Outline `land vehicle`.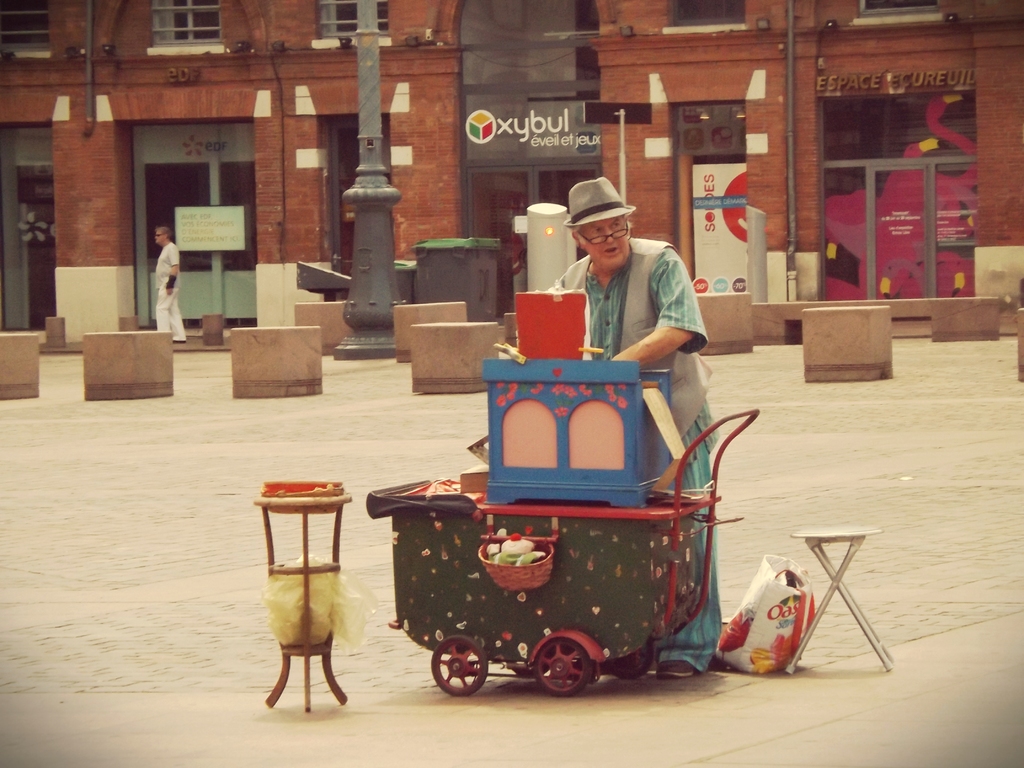
Outline: l=364, t=408, r=759, b=698.
